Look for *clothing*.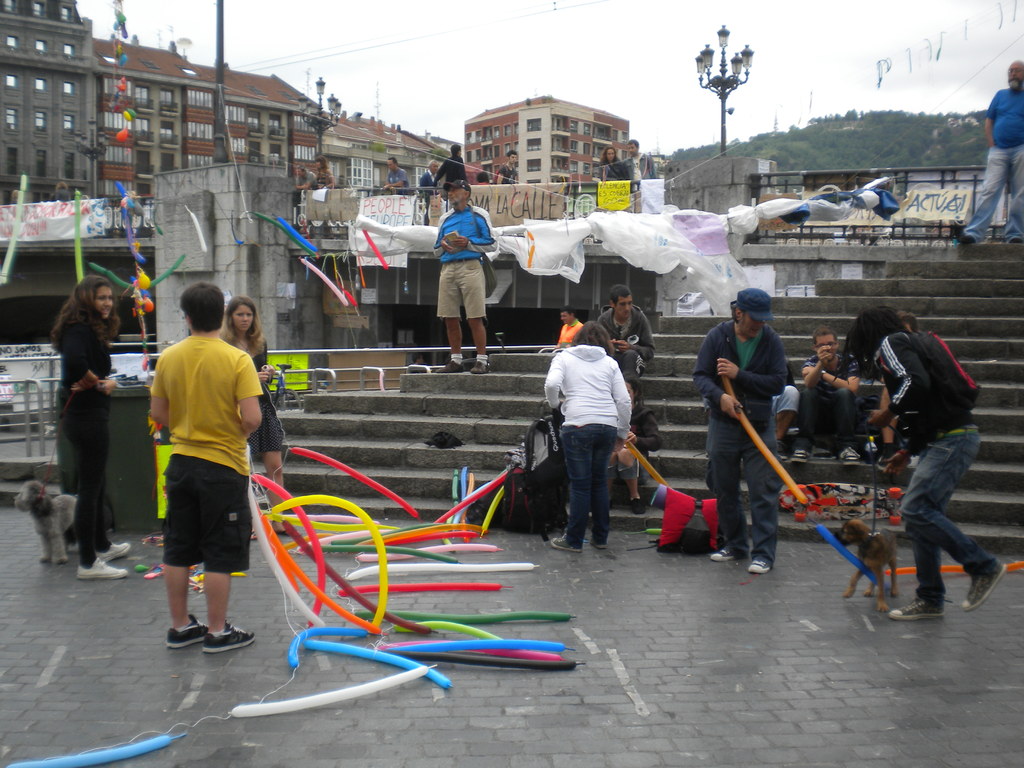
Found: bbox=(545, 346, 636, 552).
